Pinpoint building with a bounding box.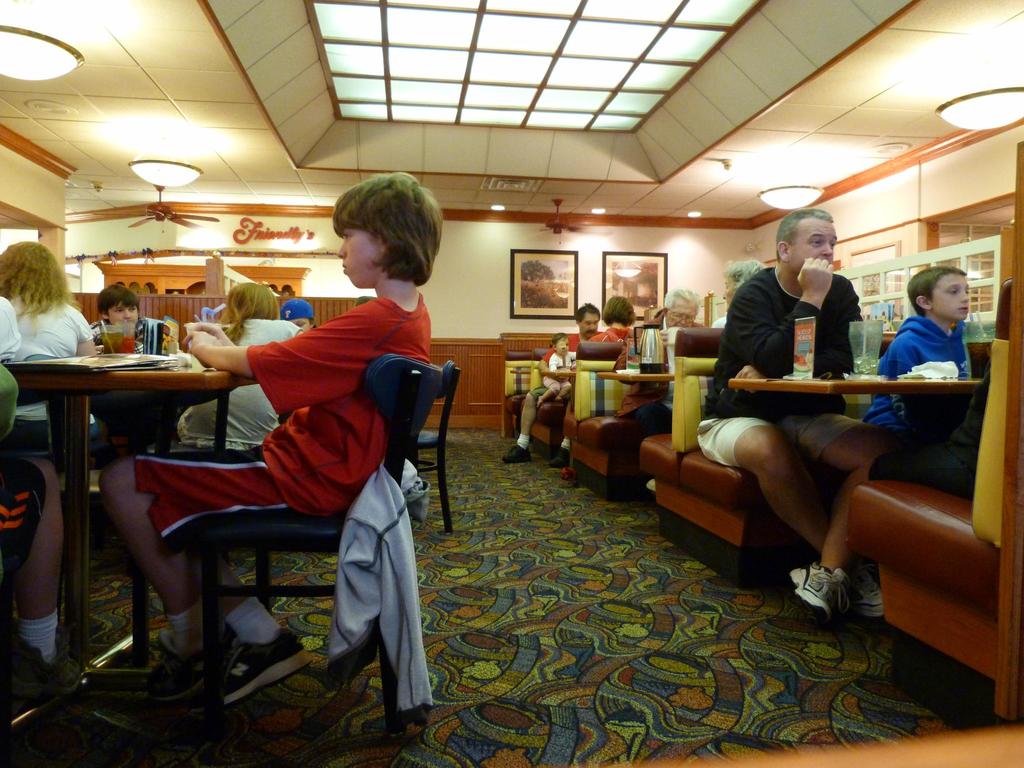
(0,0,1023,767).
